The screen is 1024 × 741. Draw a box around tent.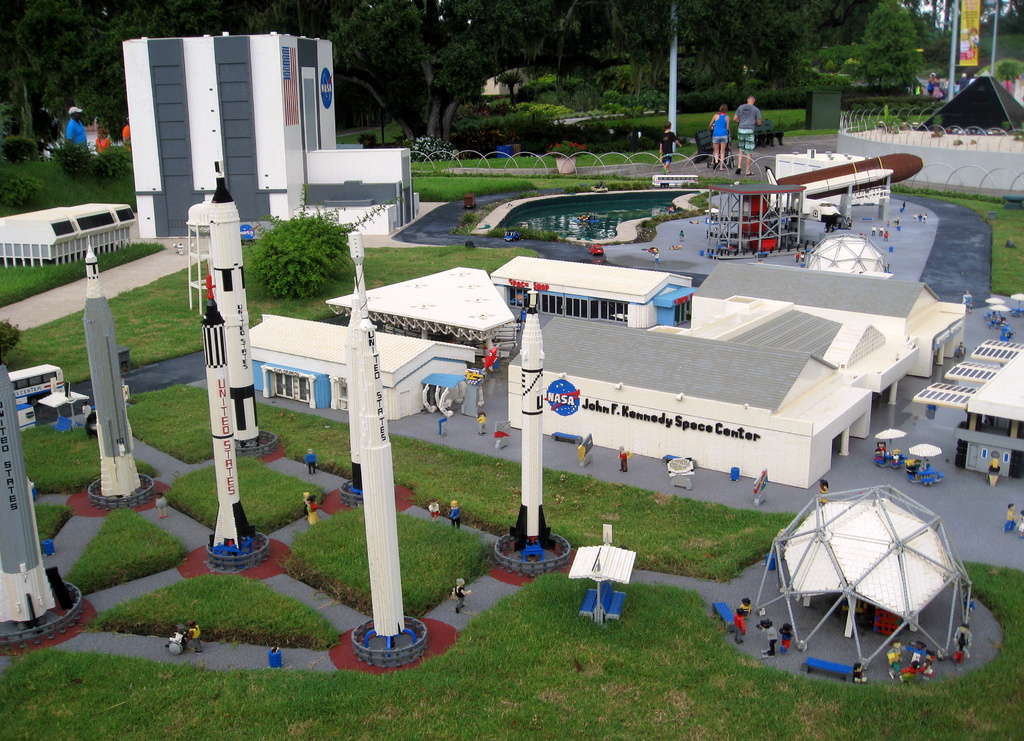
left=804, top=239, right=914, bottom=268.
